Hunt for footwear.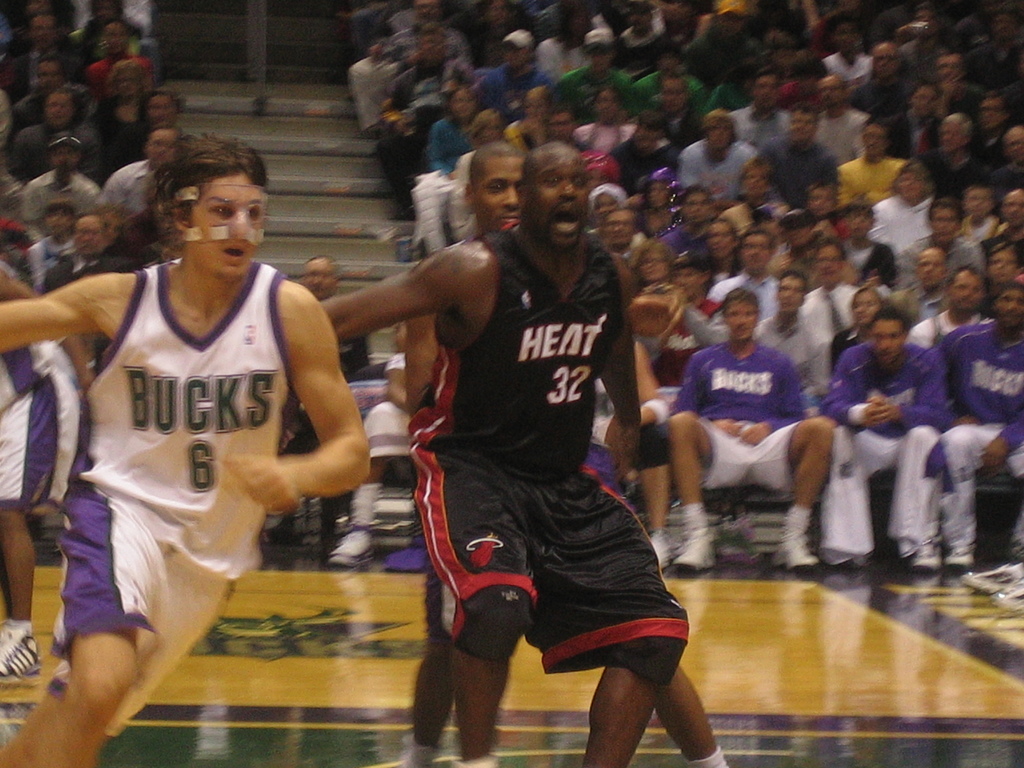
Hunted down at box(988, 582, 1023, 614).
